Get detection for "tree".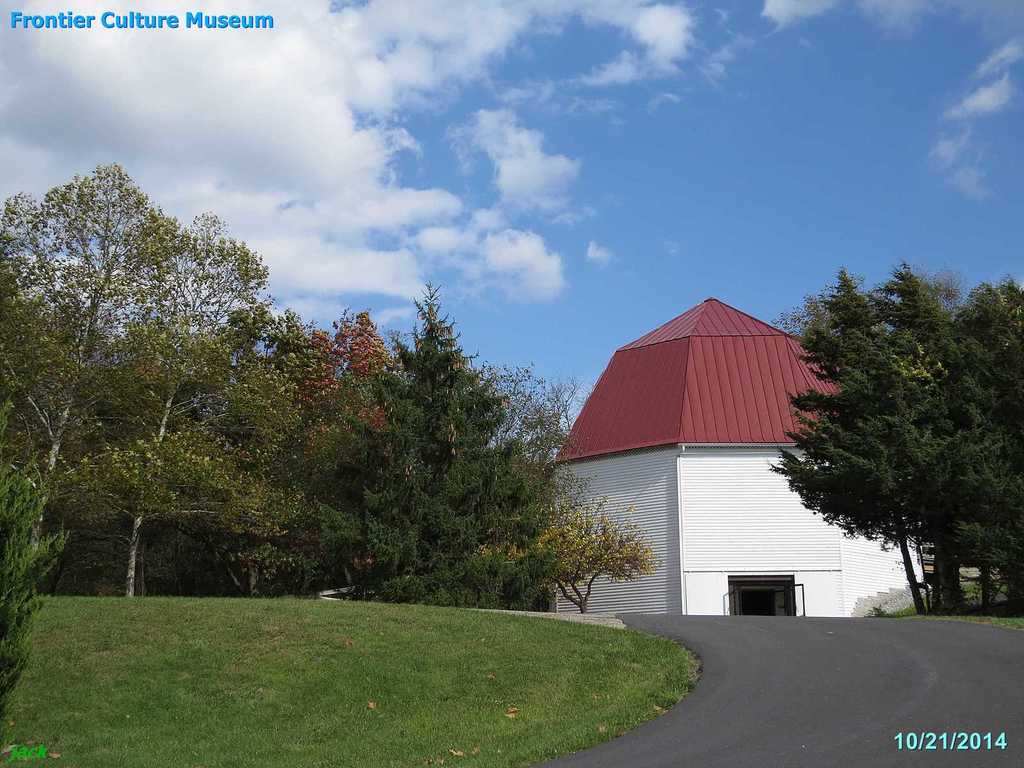
Detection: left=474, top=500, right=668, bottom=614.
